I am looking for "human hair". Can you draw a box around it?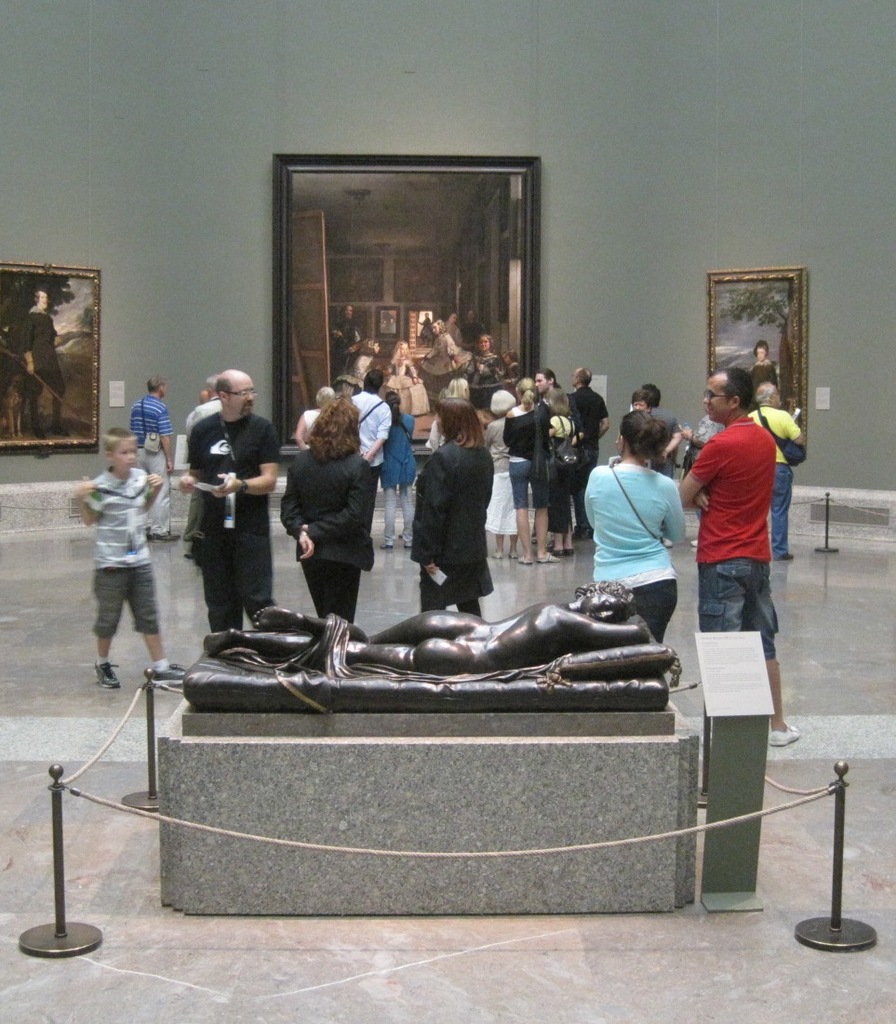
Sure, the bounding box is BBox(381, 391, 405, 432).
